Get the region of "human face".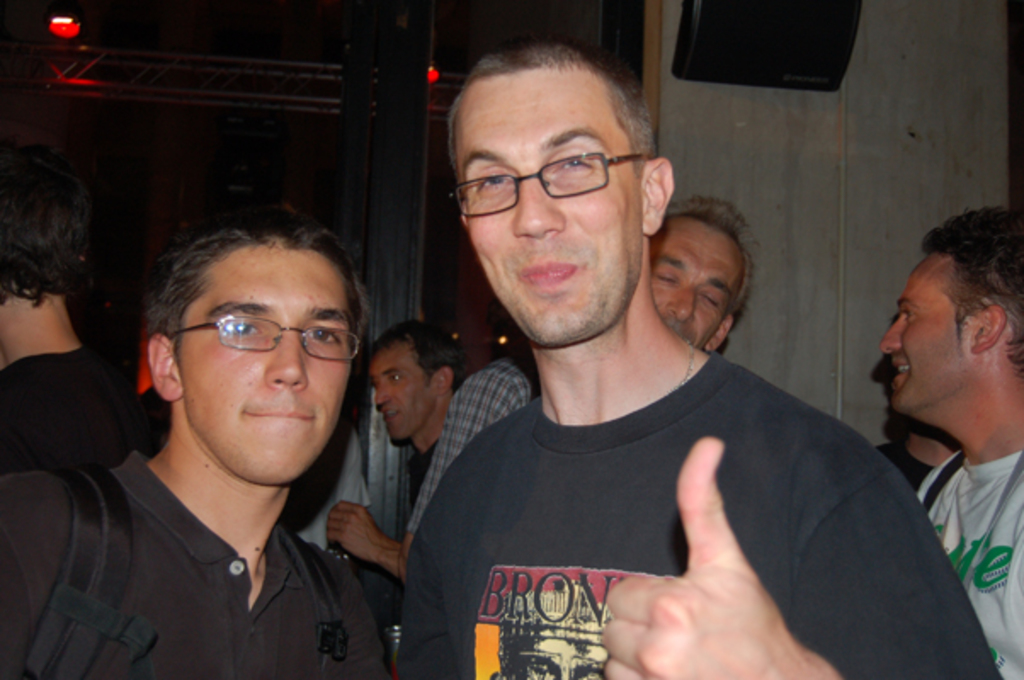
select_region(367, 340, 437, 442).
